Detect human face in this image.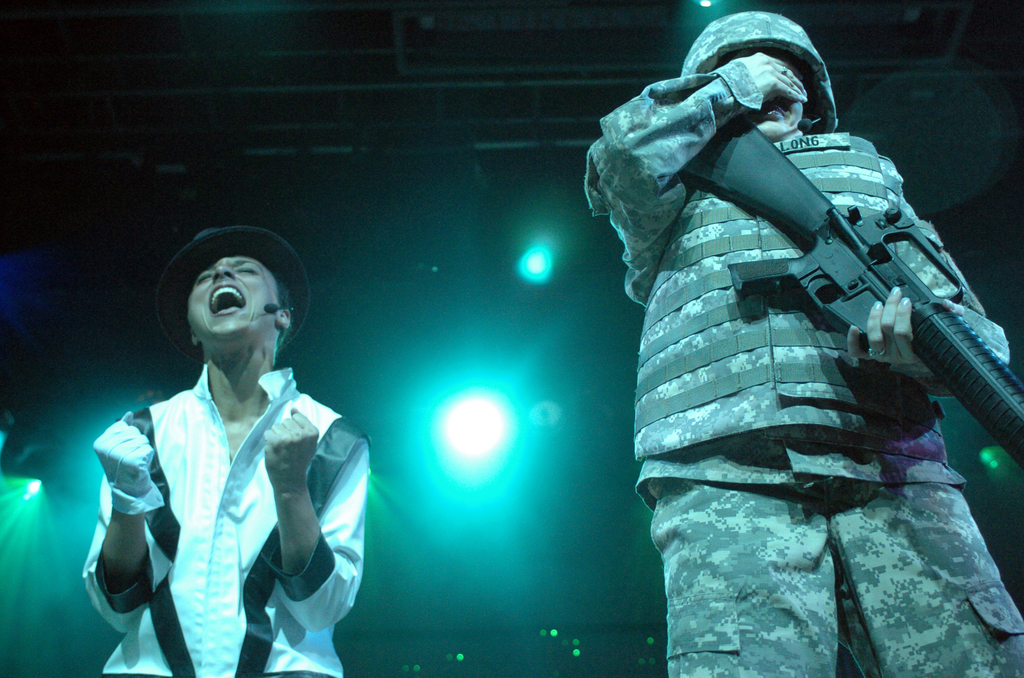
Detection: x1=189, y1=254, x2=276, y2=350.
